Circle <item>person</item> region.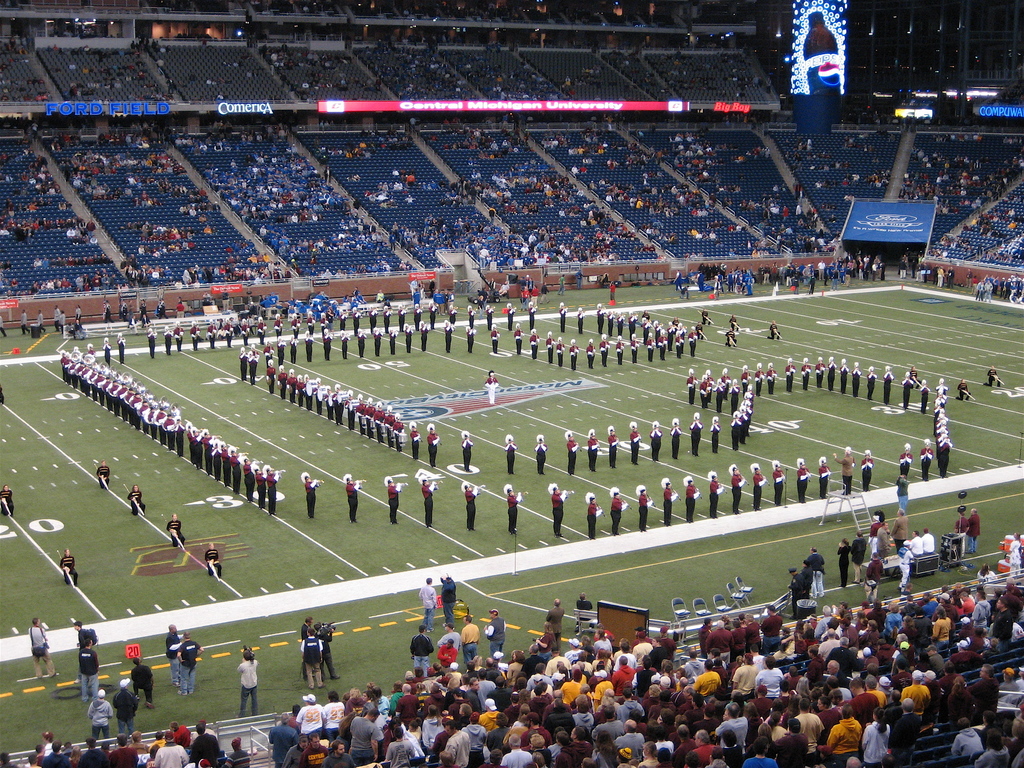
Region: 465:323:476:353.
